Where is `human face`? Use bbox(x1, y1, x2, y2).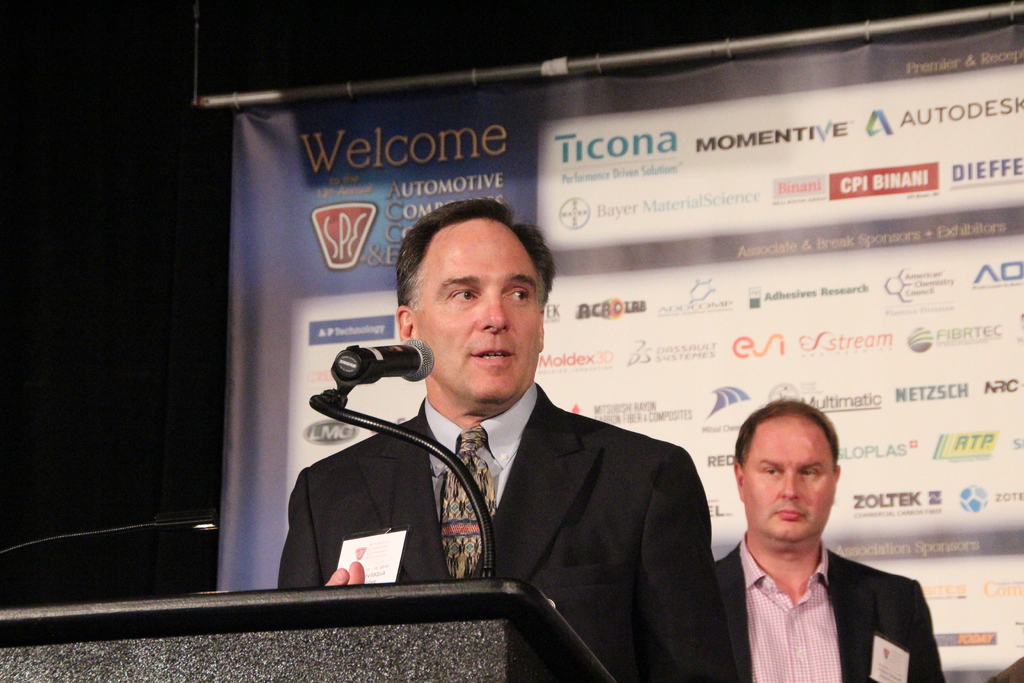
bbox(412, 220, 545, 404).
